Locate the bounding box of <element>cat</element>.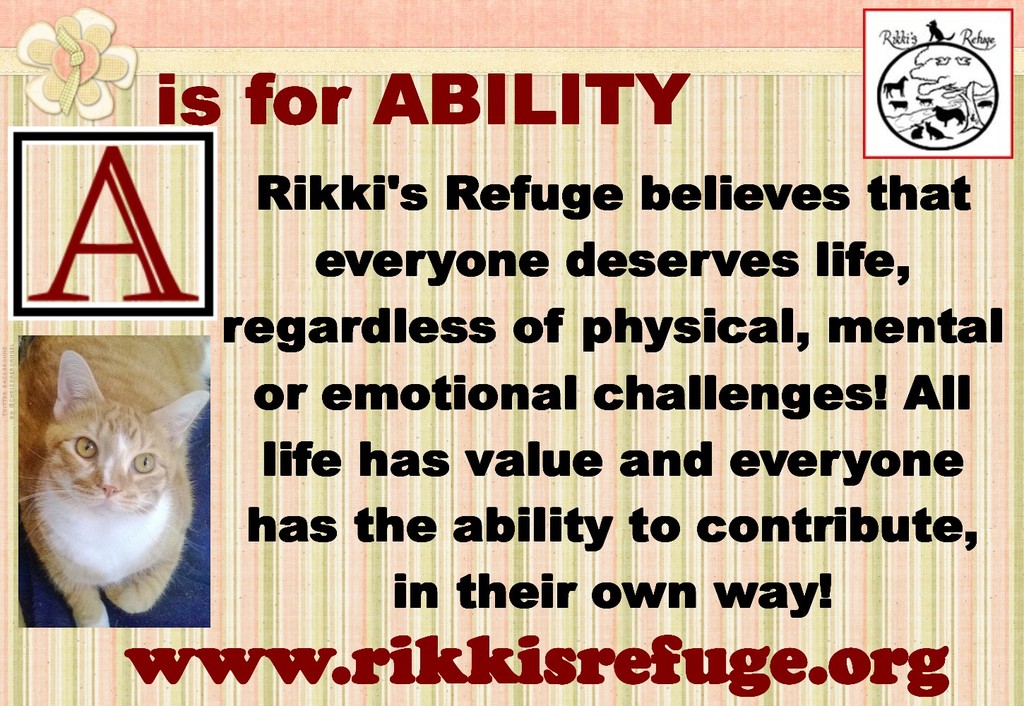
Bounding box: <bbox>23, 333, 212, 631</bbox>.
